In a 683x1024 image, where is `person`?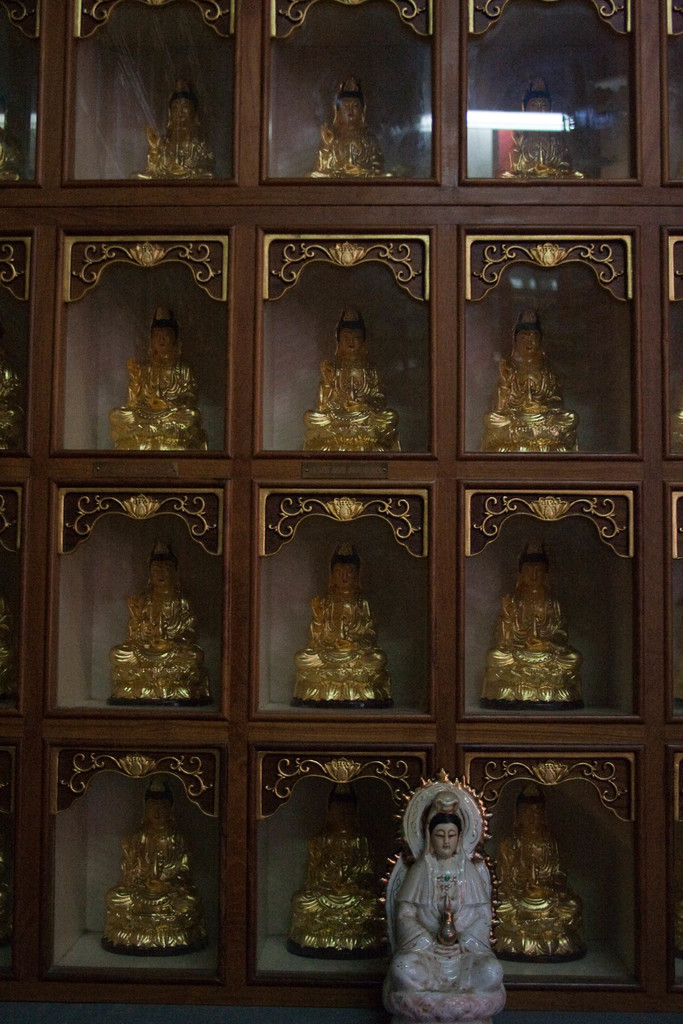
left=385, top=771, right=515, bottom=1020.
